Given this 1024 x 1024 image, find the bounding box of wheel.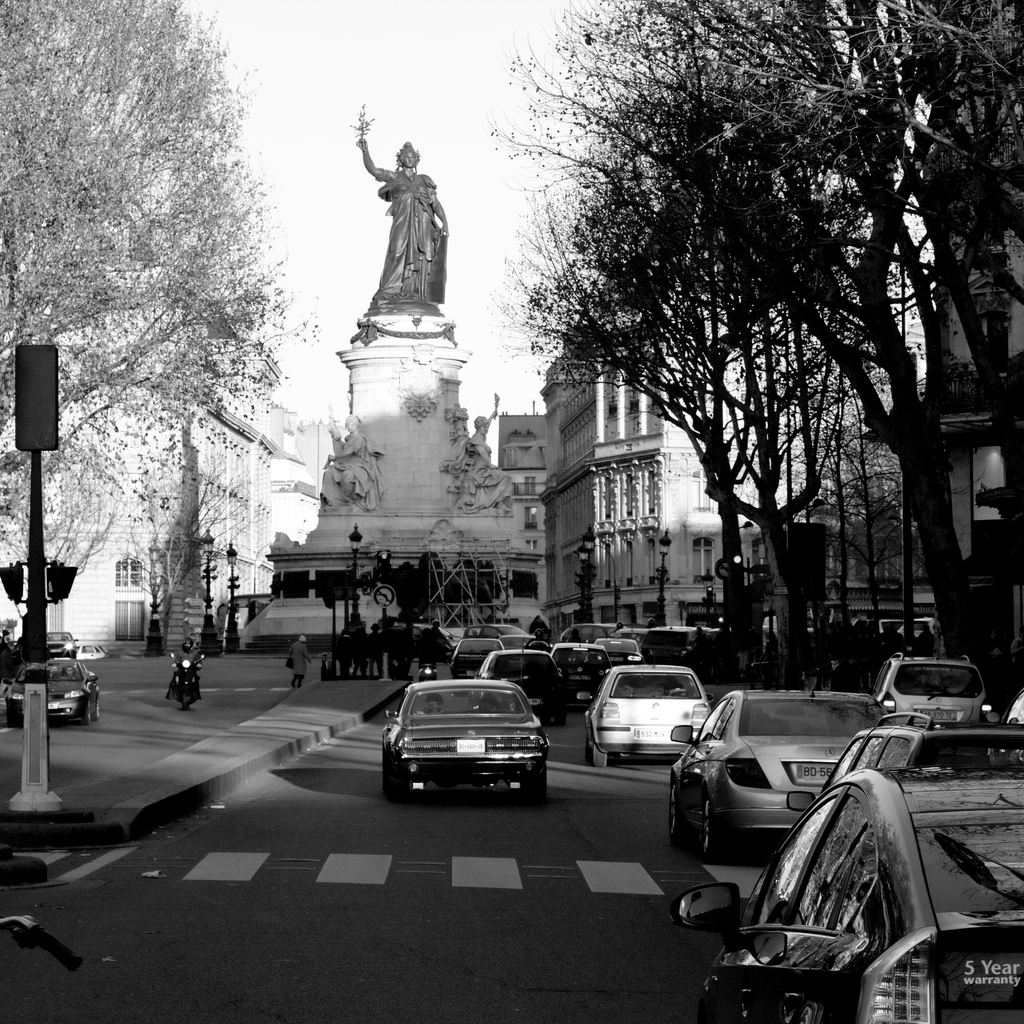
x1=94 y1=698 x2=99 y2=722.
